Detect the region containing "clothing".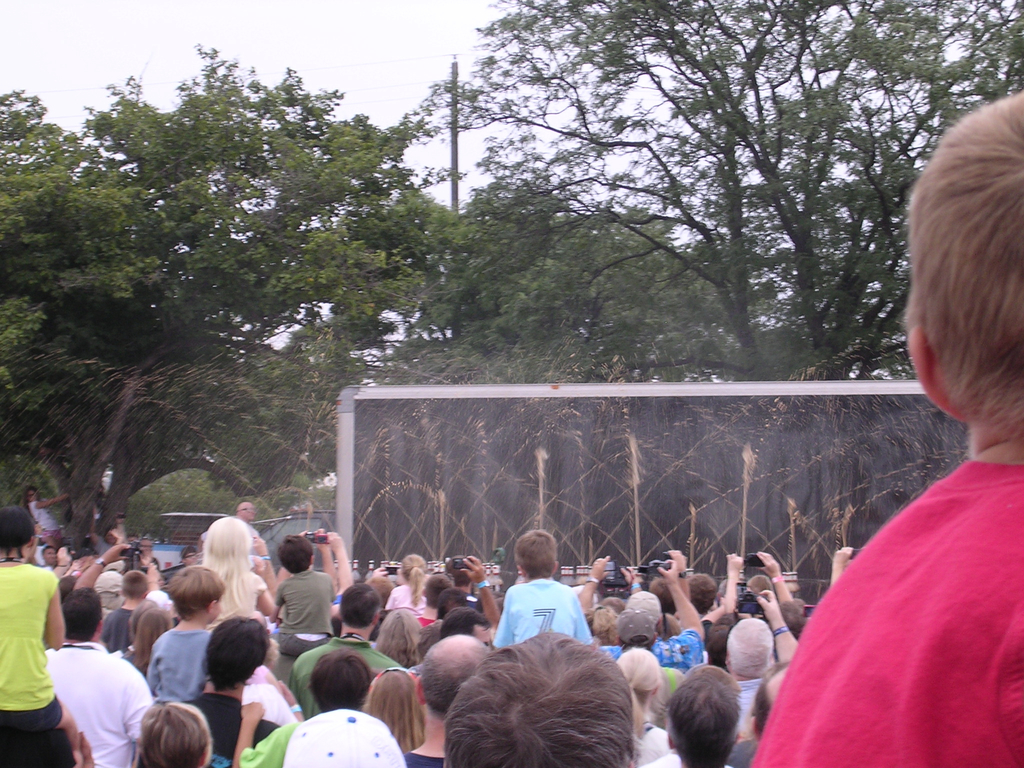
<box>102,602,148,648</box>.
